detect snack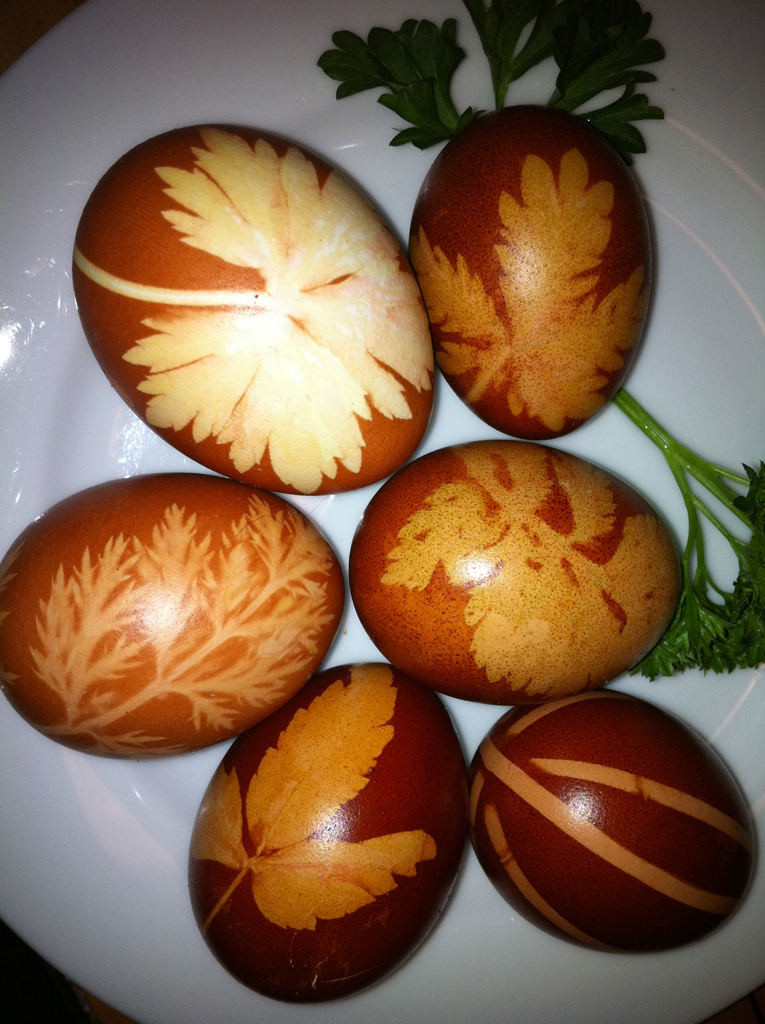
(183,702,505,984)
